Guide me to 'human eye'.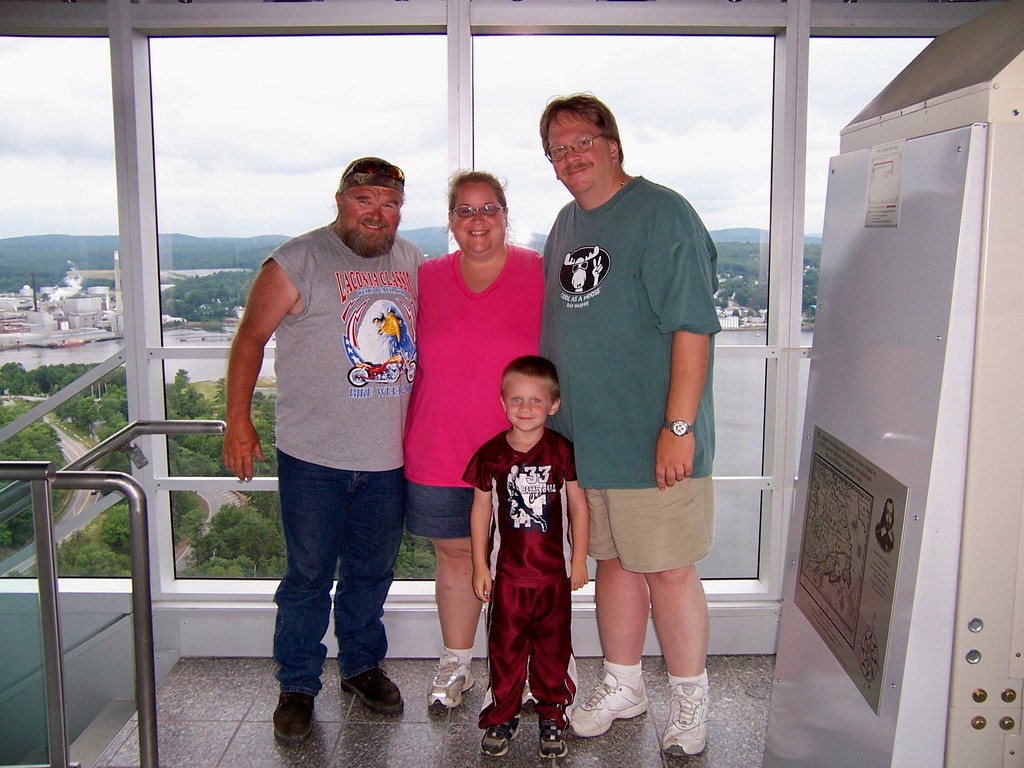
Guidance: crop(573, 134, 593, 150).
